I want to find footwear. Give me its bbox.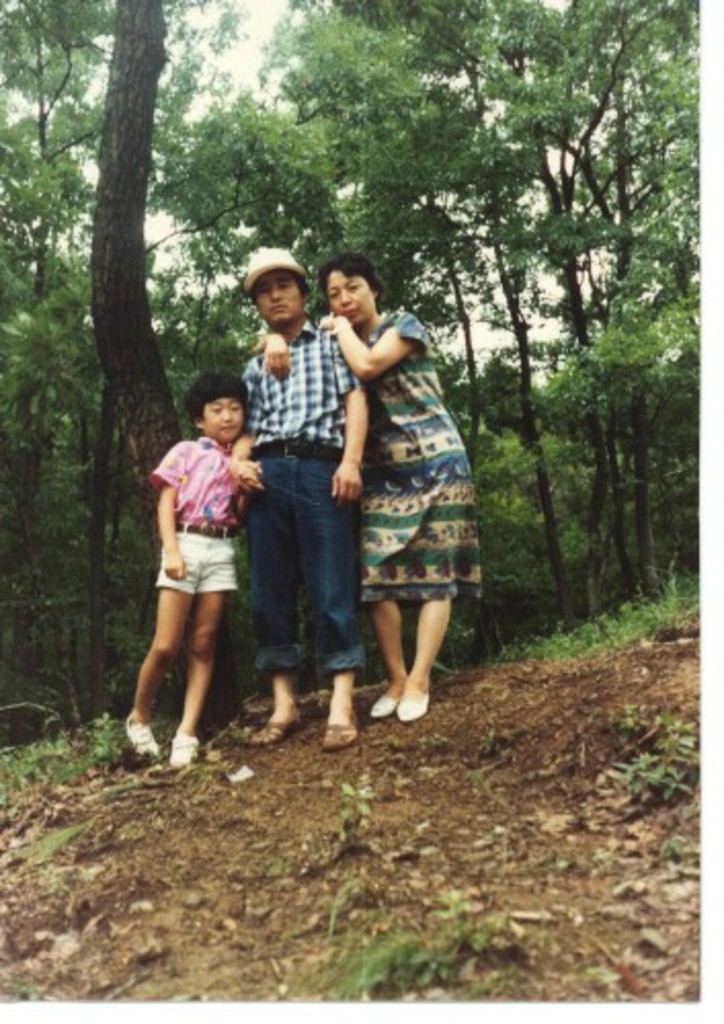
BBox(127, 712, 156, 757).
